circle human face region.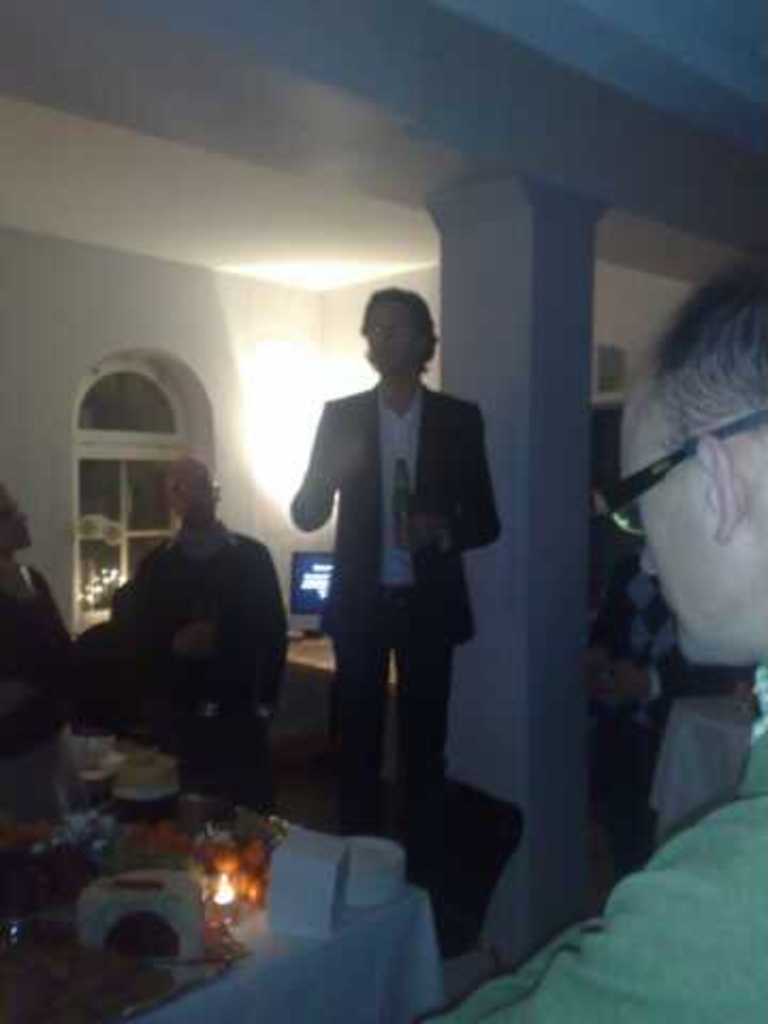
Region: Rect(171, 467, 211, 523).
